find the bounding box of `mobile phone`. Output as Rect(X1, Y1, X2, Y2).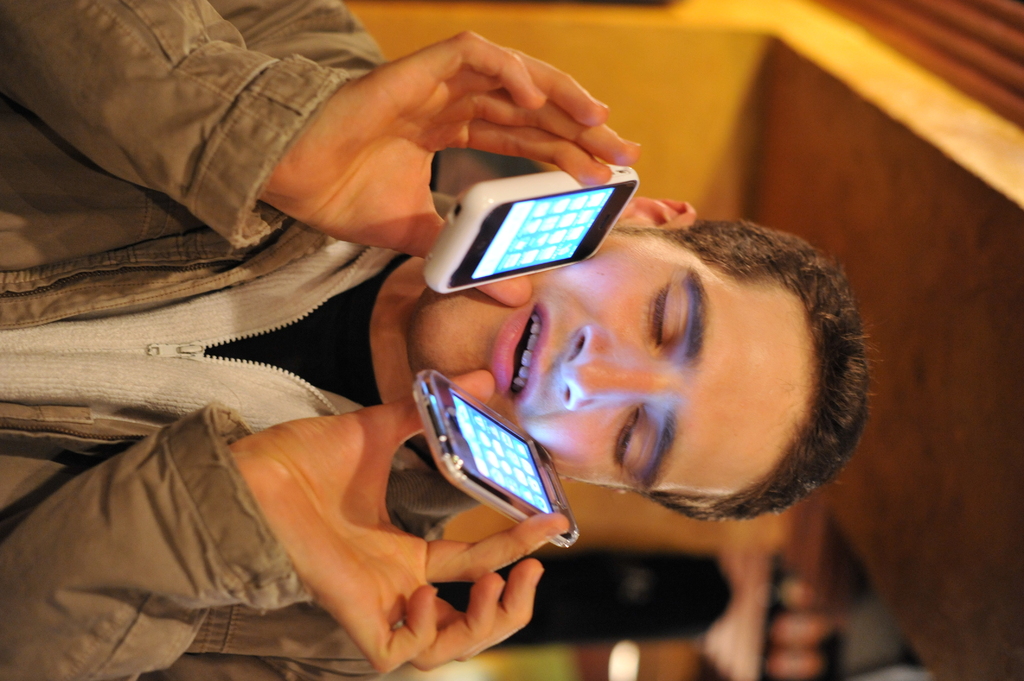
Rect(422, 163, 642, 296).
